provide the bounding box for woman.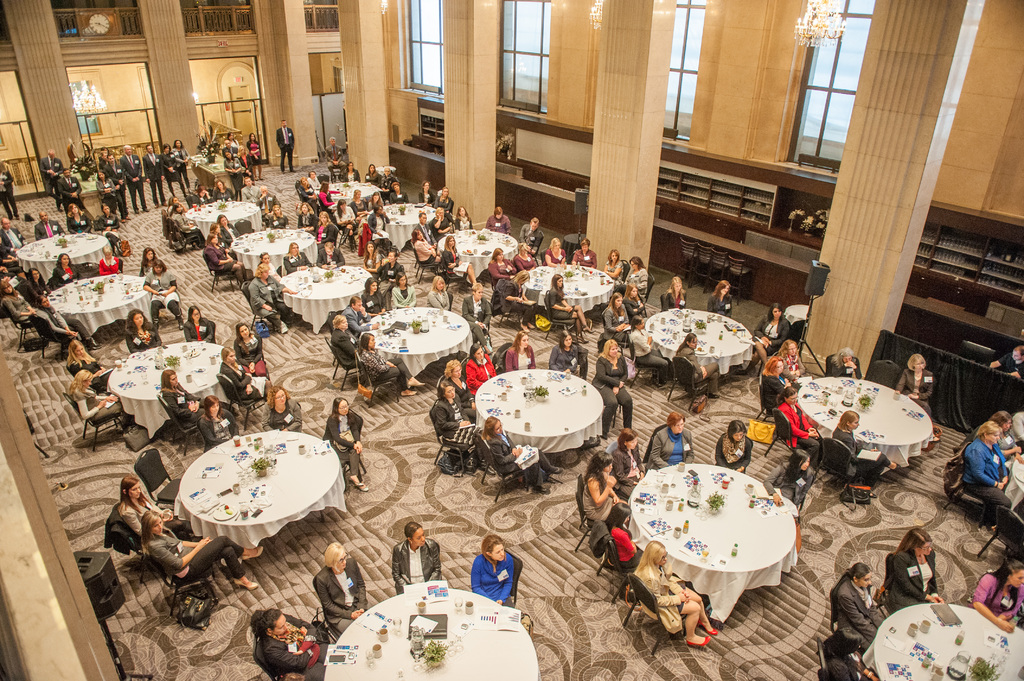
region(94, 204, 120, 243).
